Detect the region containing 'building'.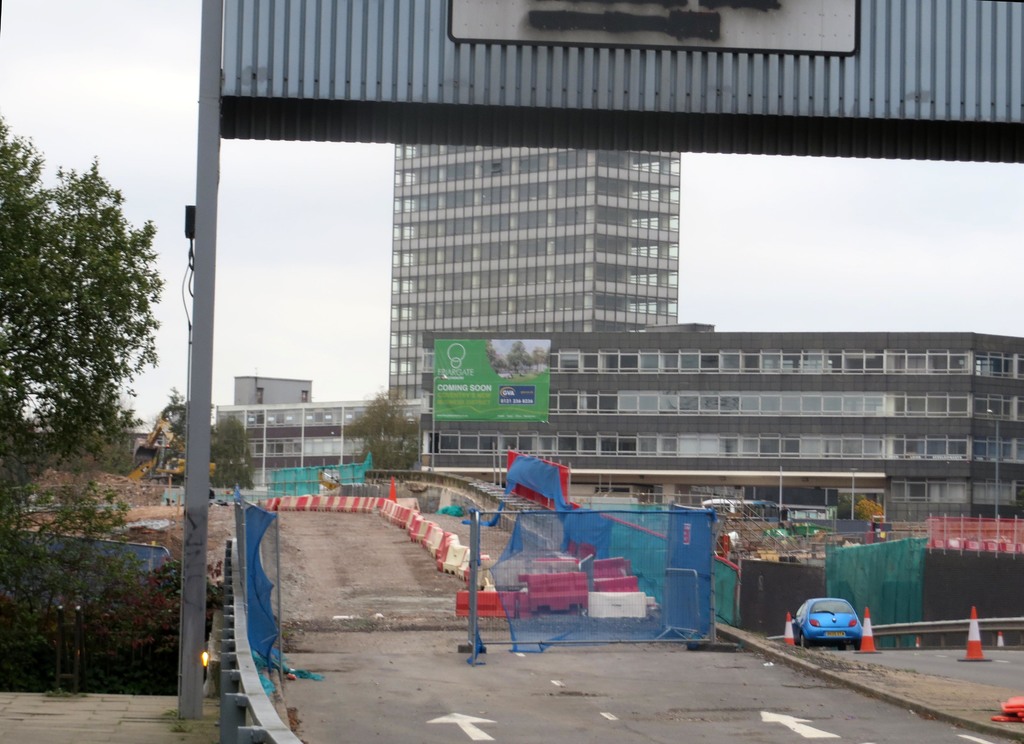
BBox(422, 329, 1023, 533).
